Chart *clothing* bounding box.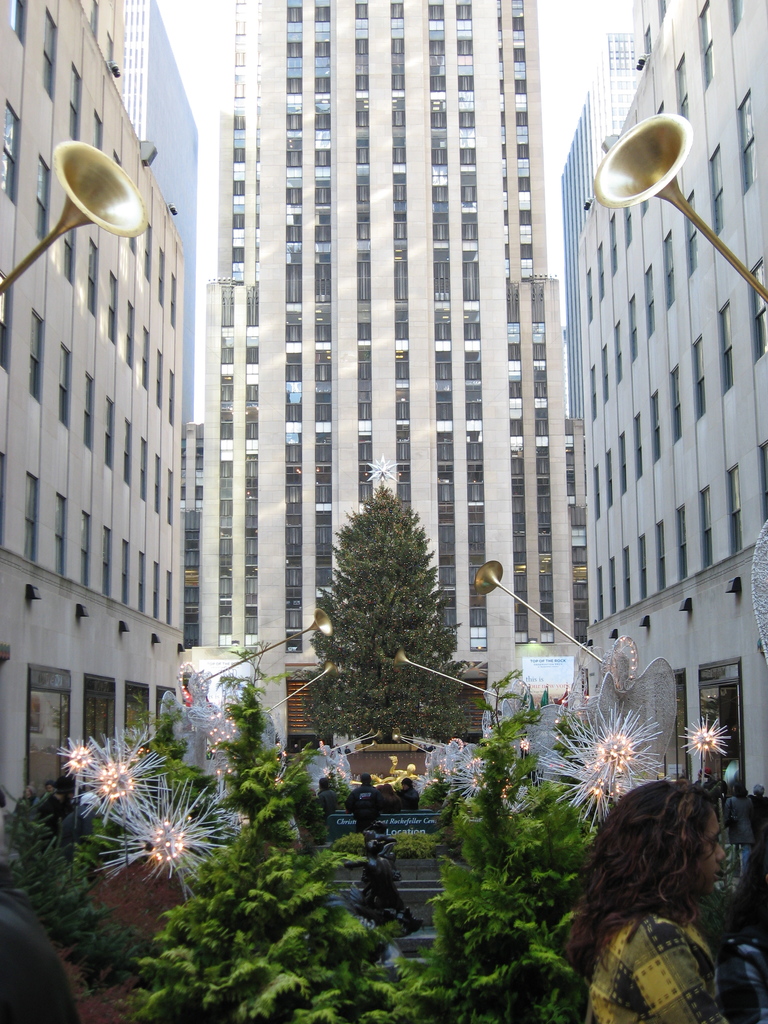
Charted: detection(560, 786, 762, 1009).
